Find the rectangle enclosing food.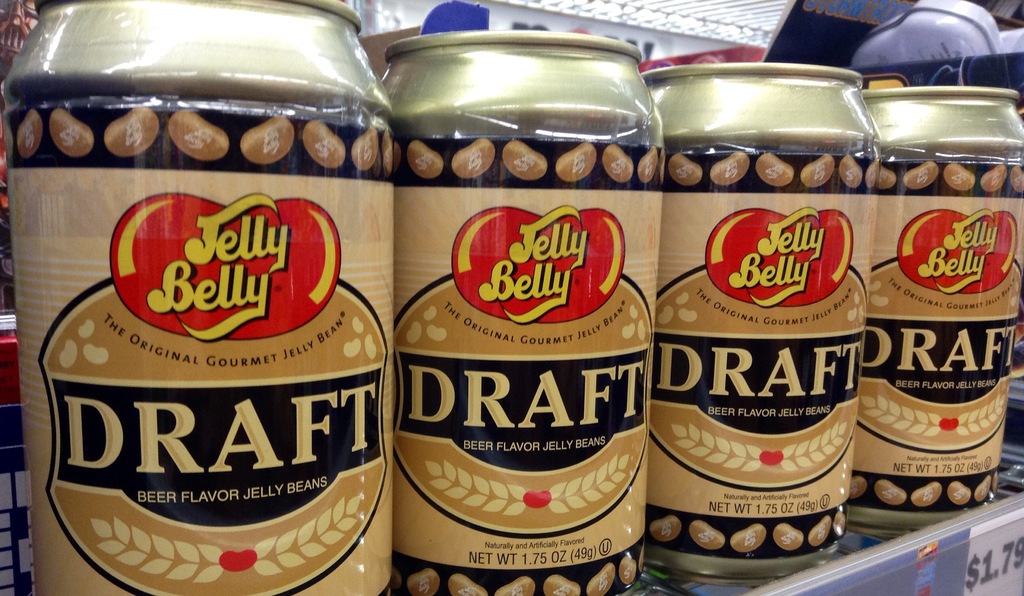
rect(651, 515, 684, 544).
